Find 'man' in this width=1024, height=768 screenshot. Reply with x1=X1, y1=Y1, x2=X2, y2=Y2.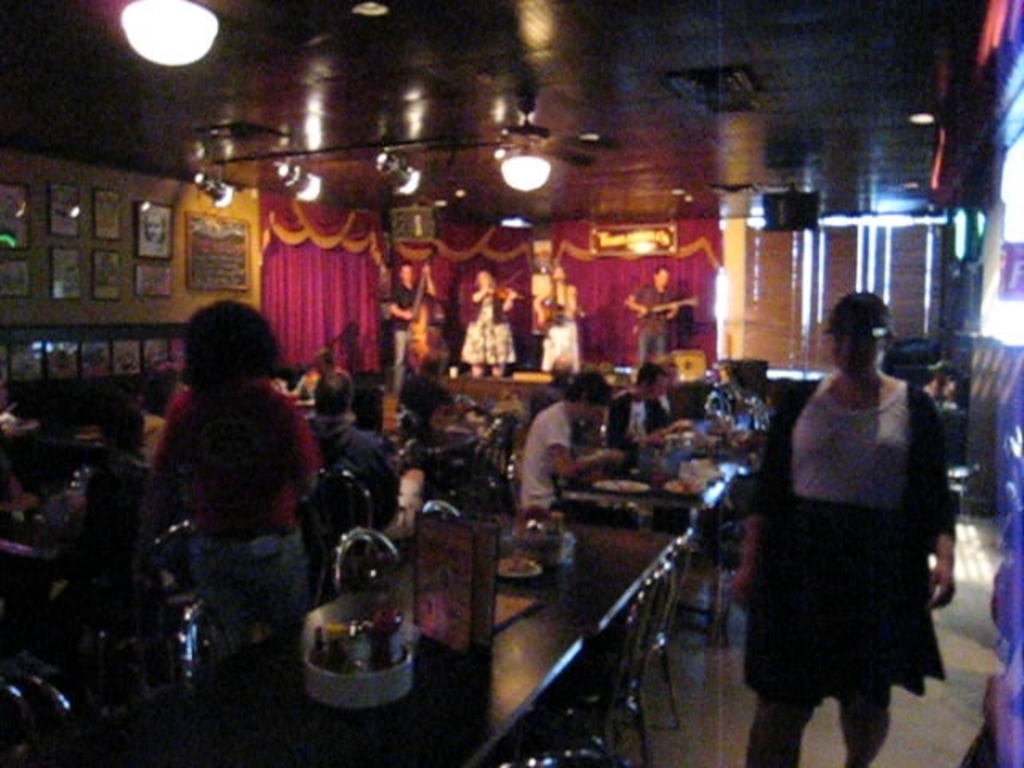
x1=390, y1=333, x2=451, y2=440.
